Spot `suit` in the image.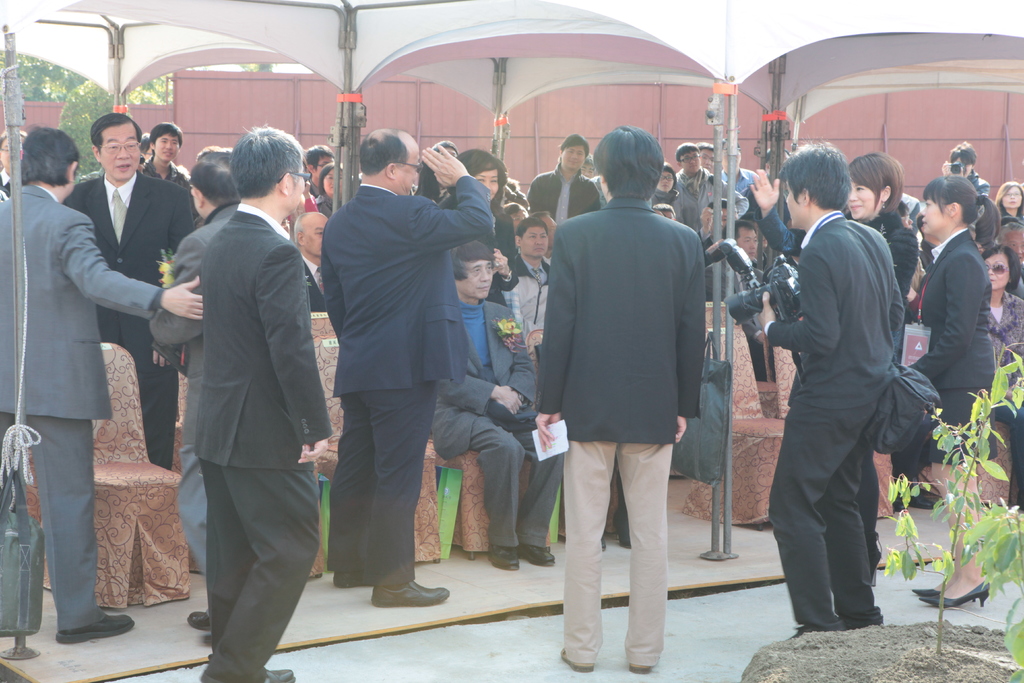
`suit` found at left=854, top=220, right=922, bottom=572.
